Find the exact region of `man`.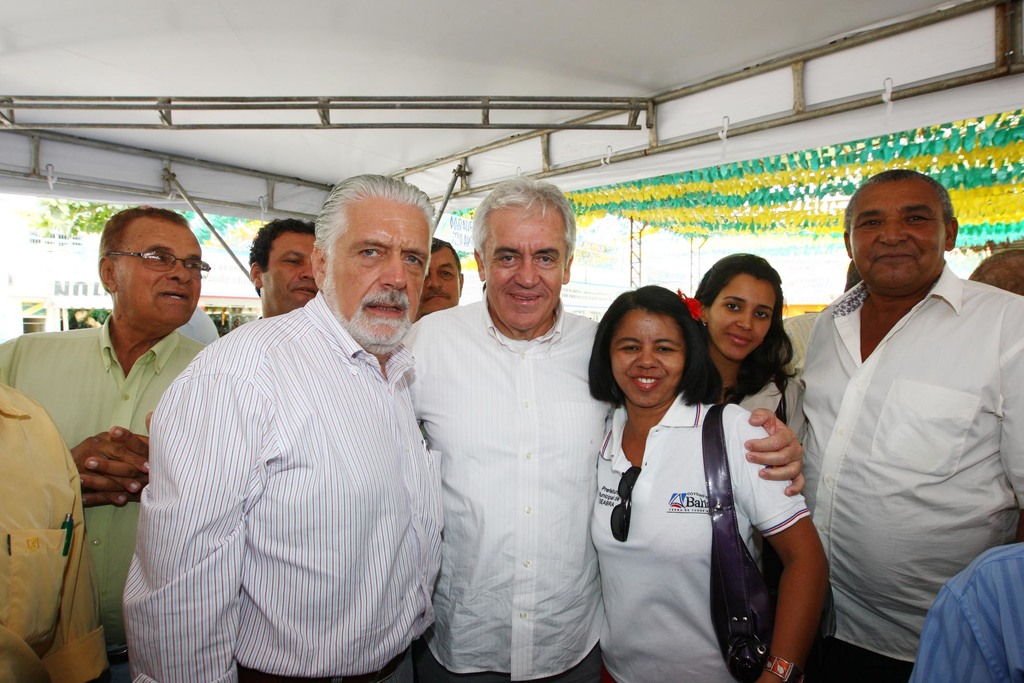
Exact region: pyautogui.locateOnScreen(0, 378, 114, 682).
